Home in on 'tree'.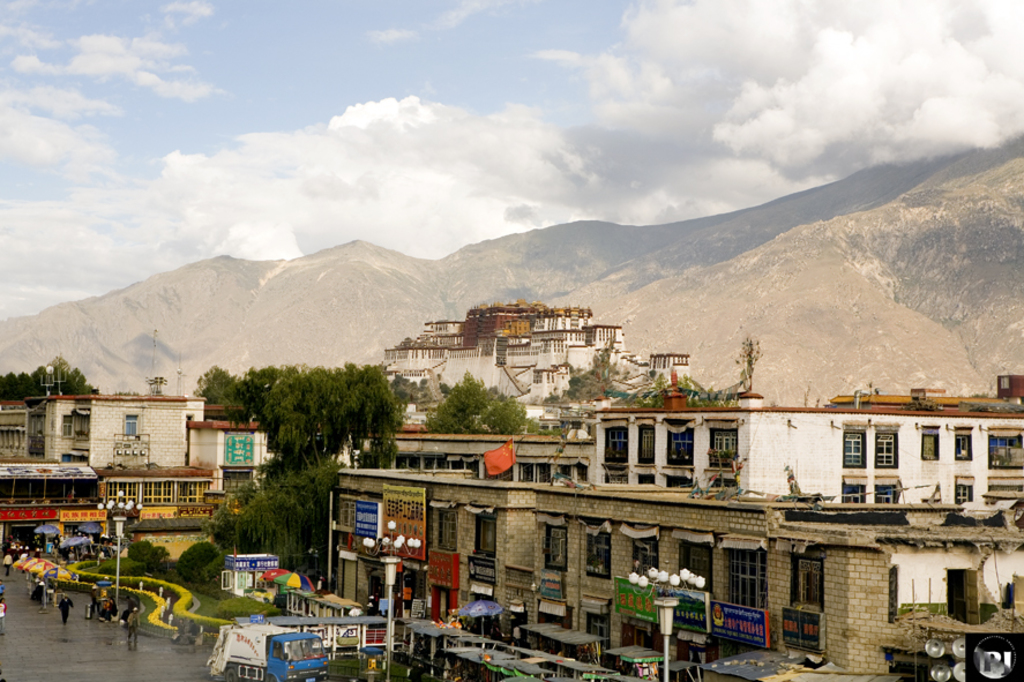
Homed in at (left=425, top=370, right=559, bottom=441).
